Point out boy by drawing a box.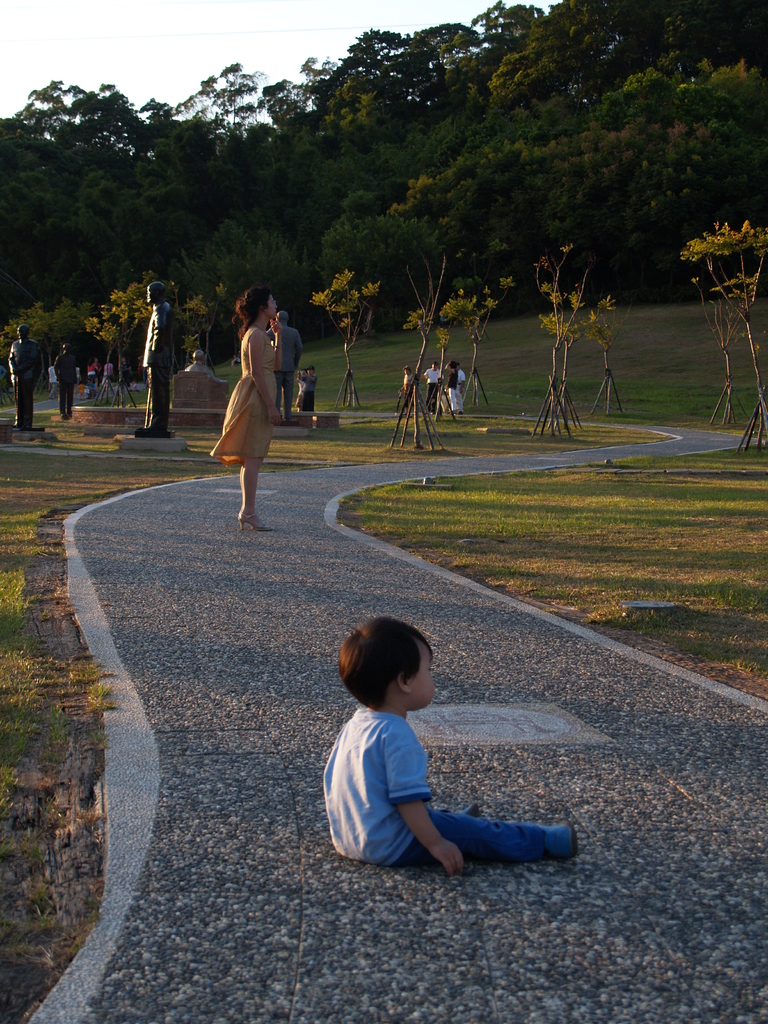
locate(320, 613, 579, 870).
